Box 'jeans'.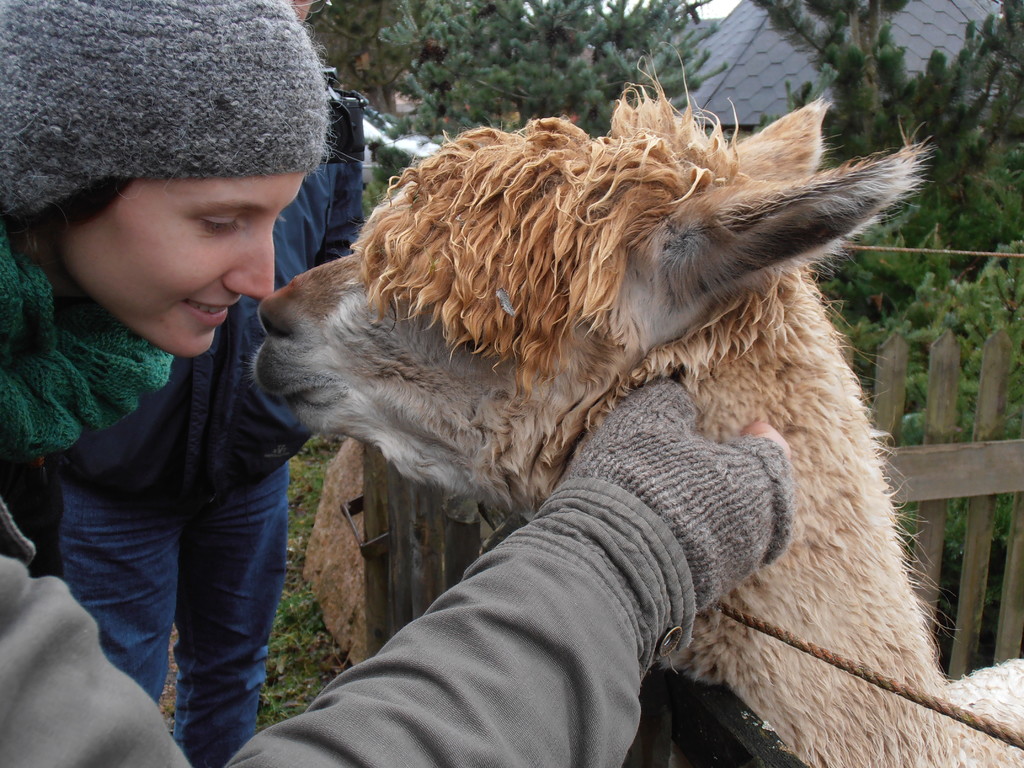
74,479,300,767.
